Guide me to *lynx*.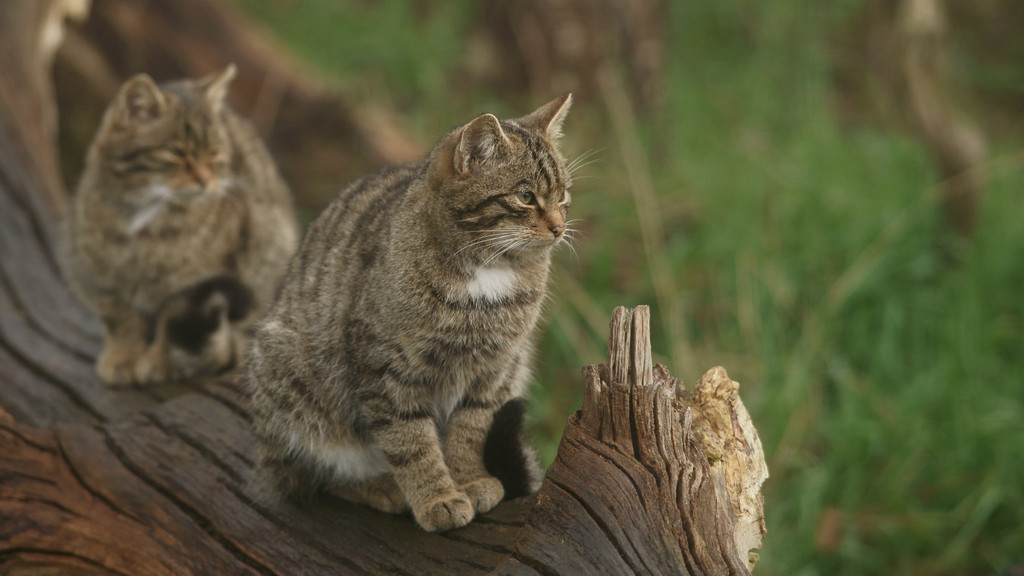
Guidance: (left=239, top=91, right=606, bottom=534).
